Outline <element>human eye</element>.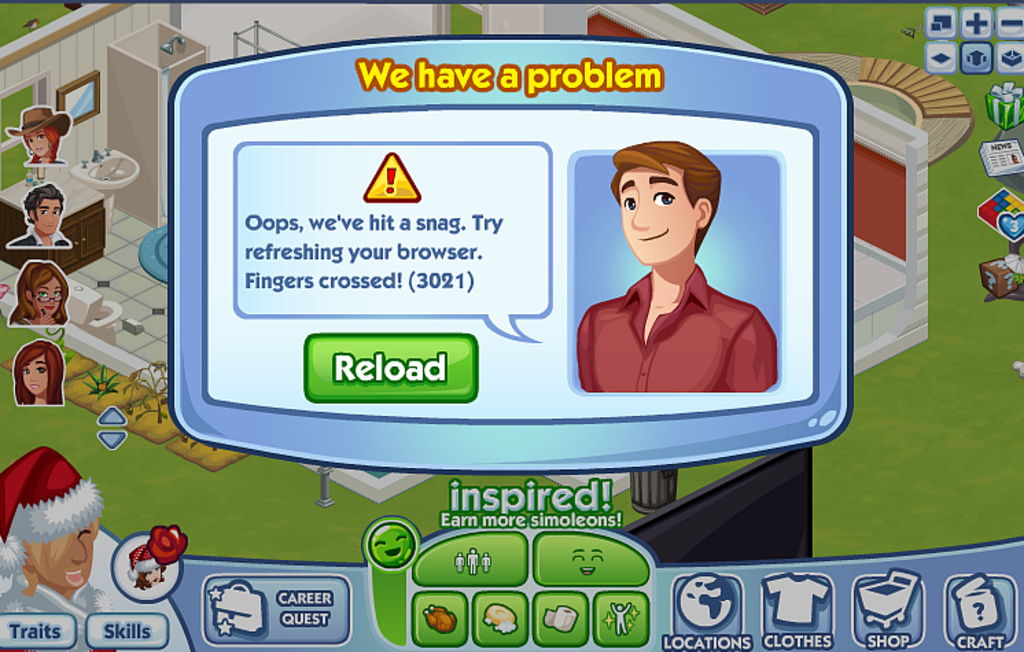
Outline: bbox(616, 188, 638, 213).
